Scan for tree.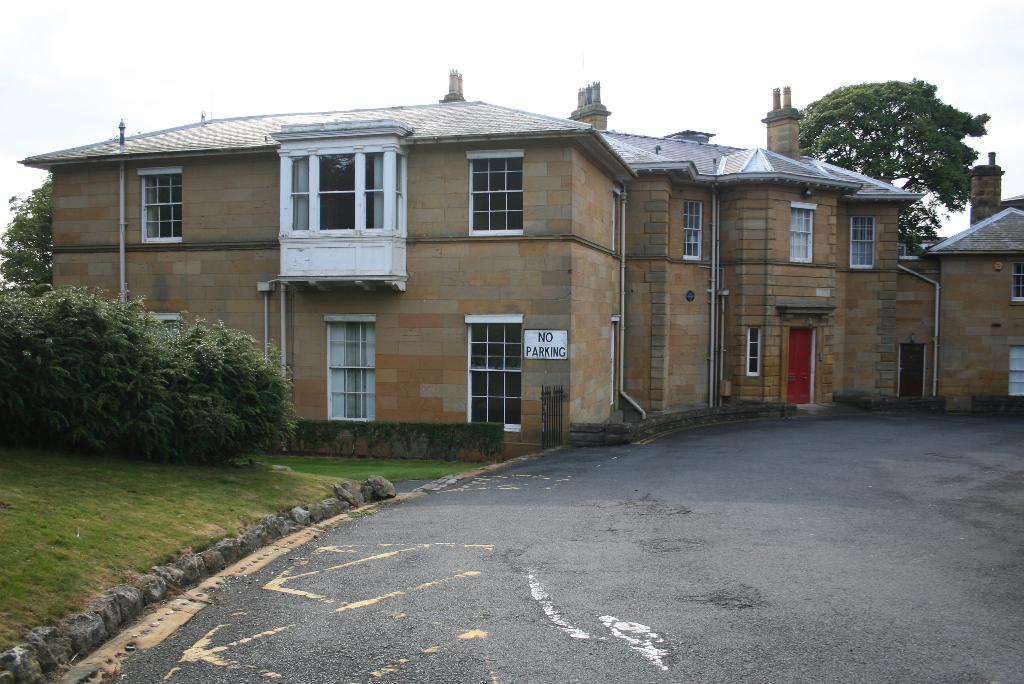
Scan result: x1=801, y1=74, x2=995, y2=250.
